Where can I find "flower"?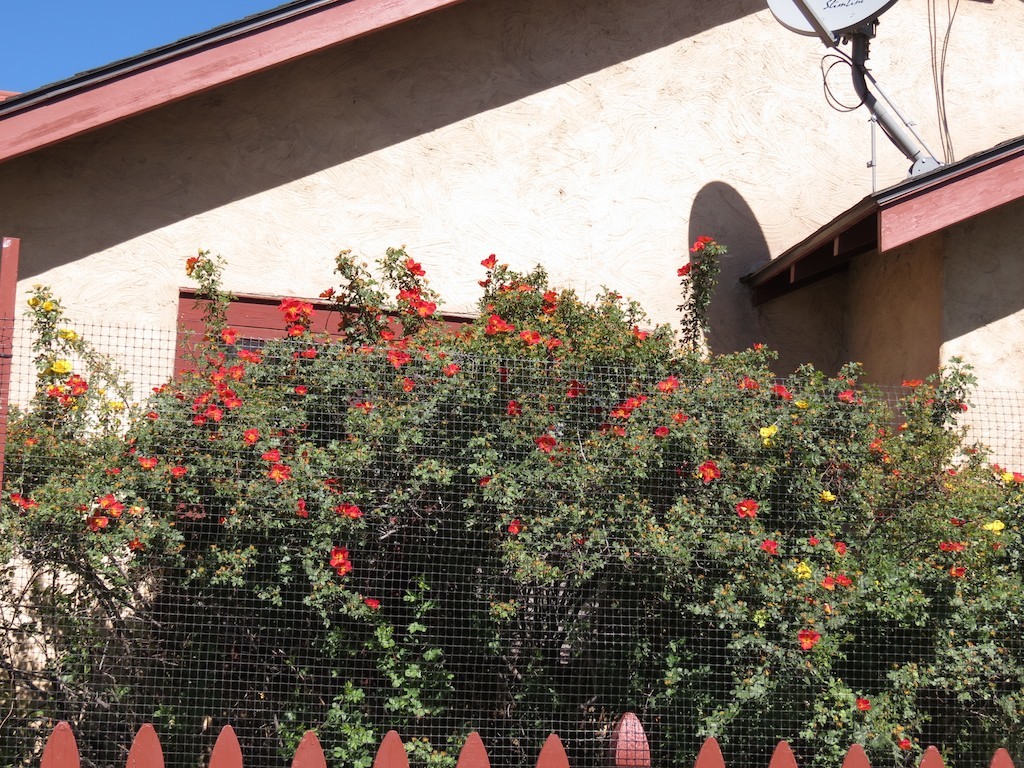
You can find it at select_region(318, 288, 341, 312).
